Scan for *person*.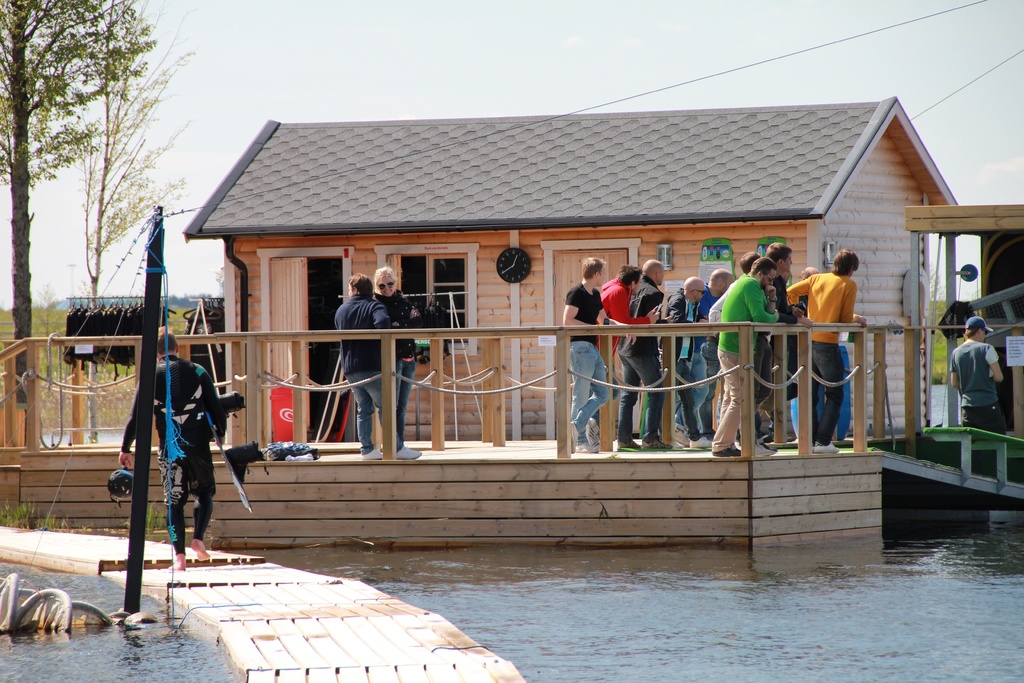
Scan result: (596, 267, 664, 450).
